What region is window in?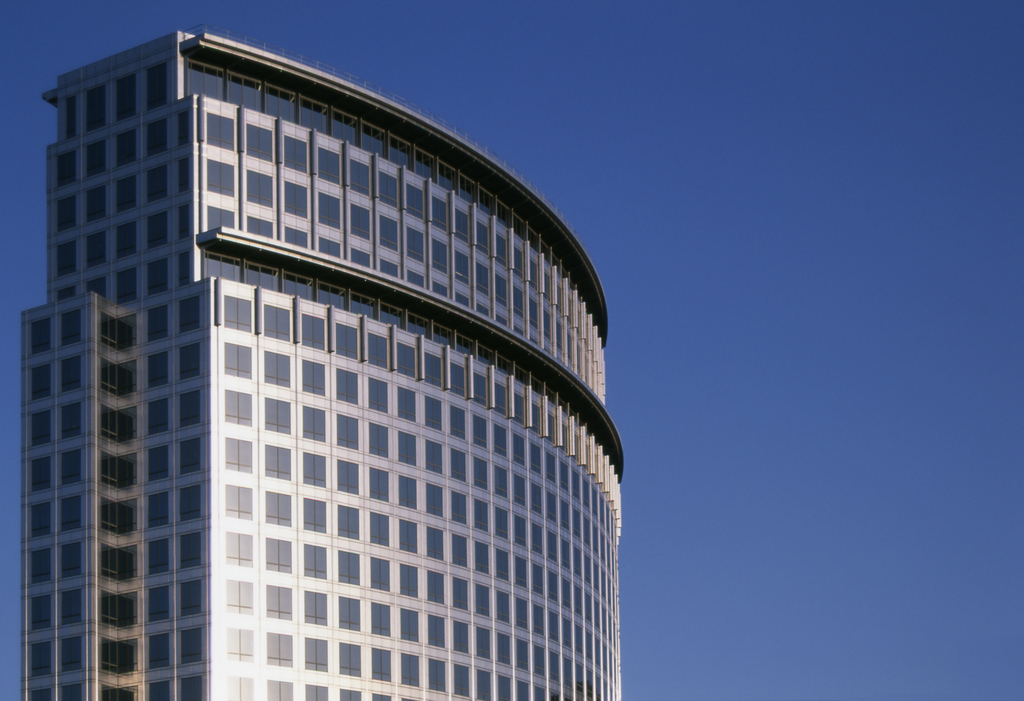
bbox=(474, 582, 496, 616).
